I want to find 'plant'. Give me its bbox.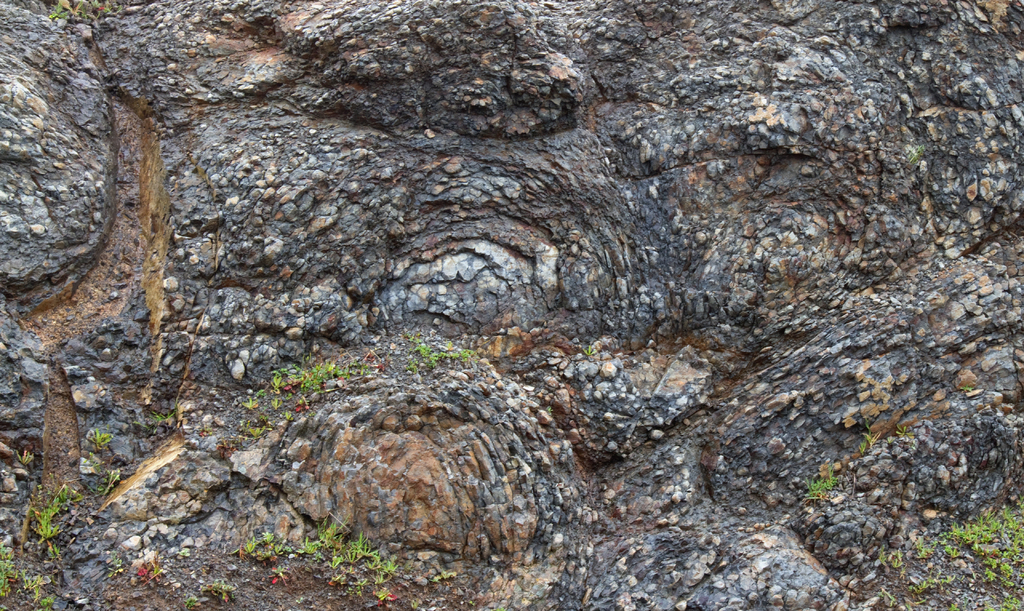
<bbox>88, 422, 113, 453</bbox>.
